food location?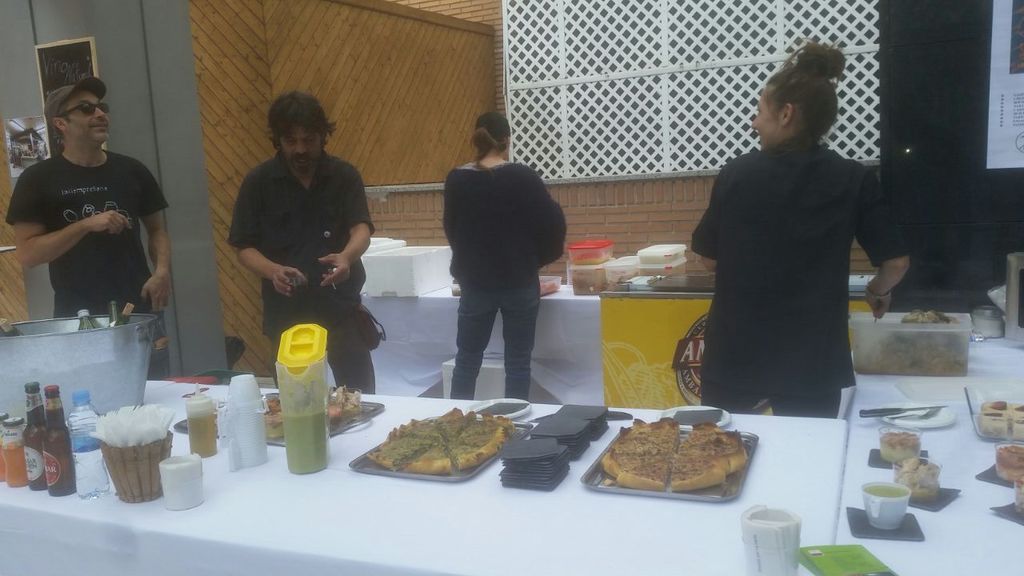
(x1=1014, y1=417, x2=1023, y2=442)
